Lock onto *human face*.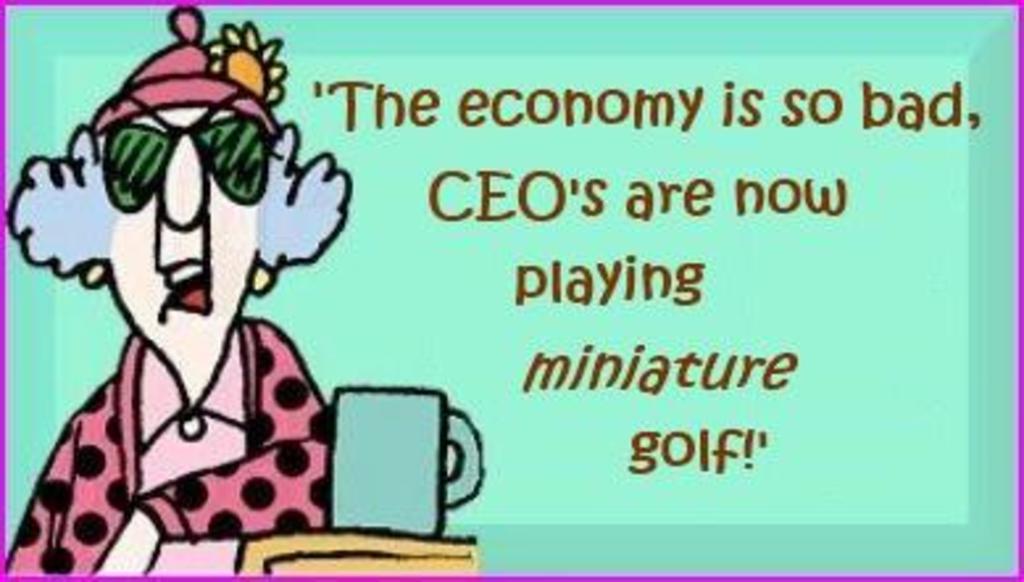
Locked: x1=103, y1=105, x2=258, y2=366.
